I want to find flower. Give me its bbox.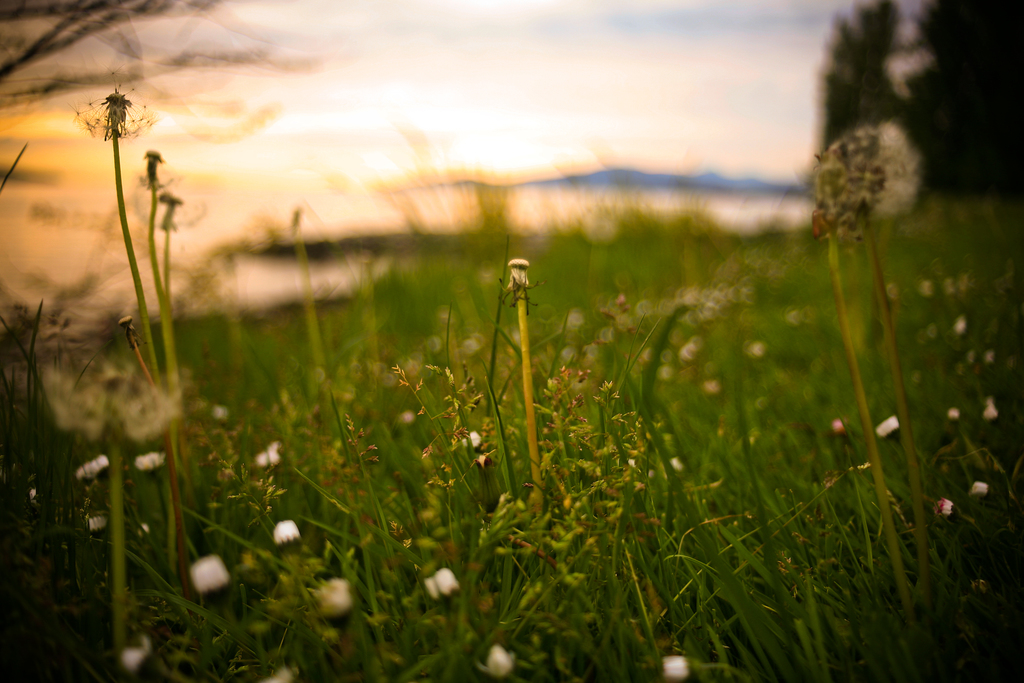
<box>457,431,481,452</box>.
